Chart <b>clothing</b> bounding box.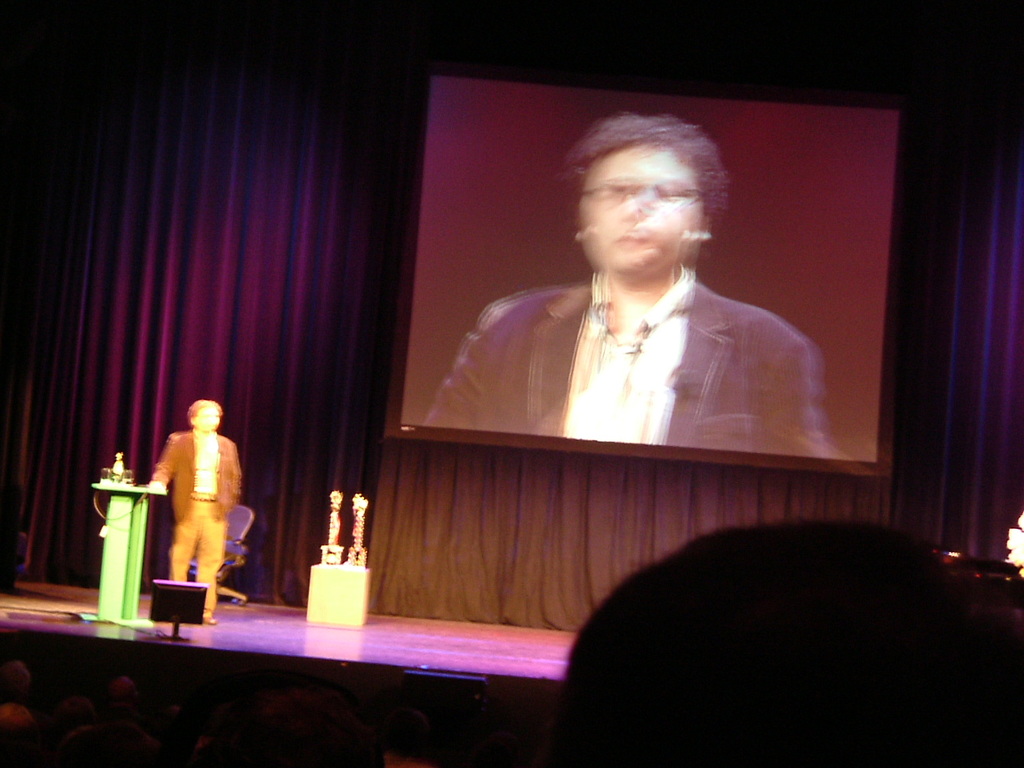
Charted: (422,270,828,462).
